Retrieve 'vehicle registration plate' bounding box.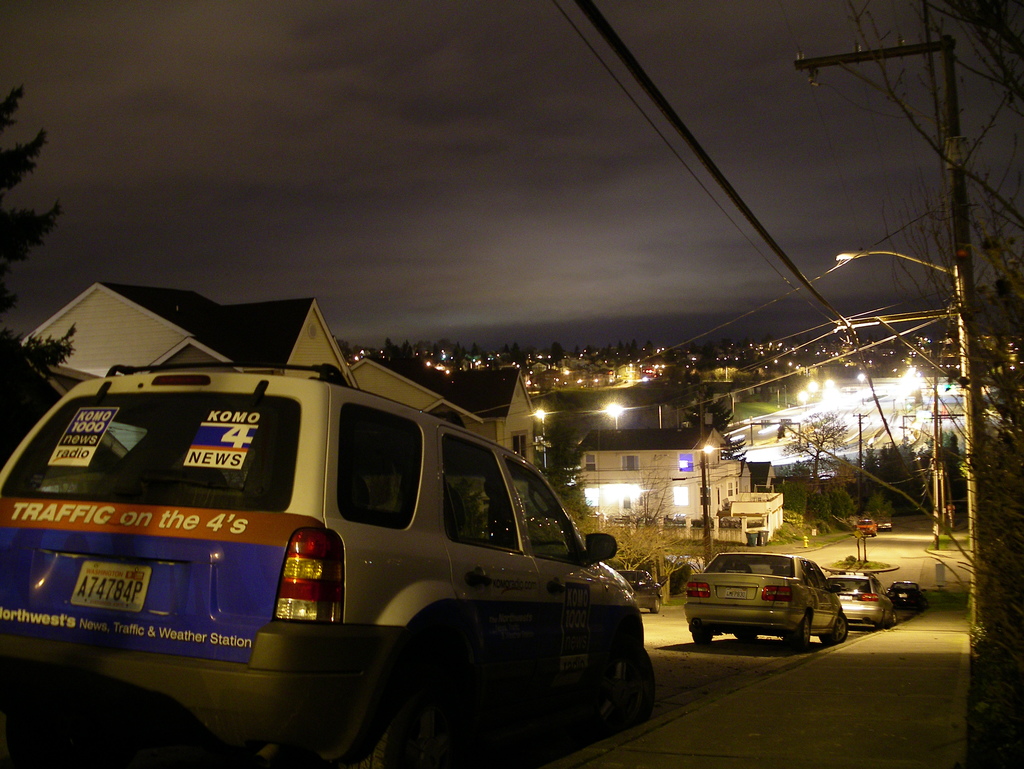
Bounding box: (726,586,746,599).
